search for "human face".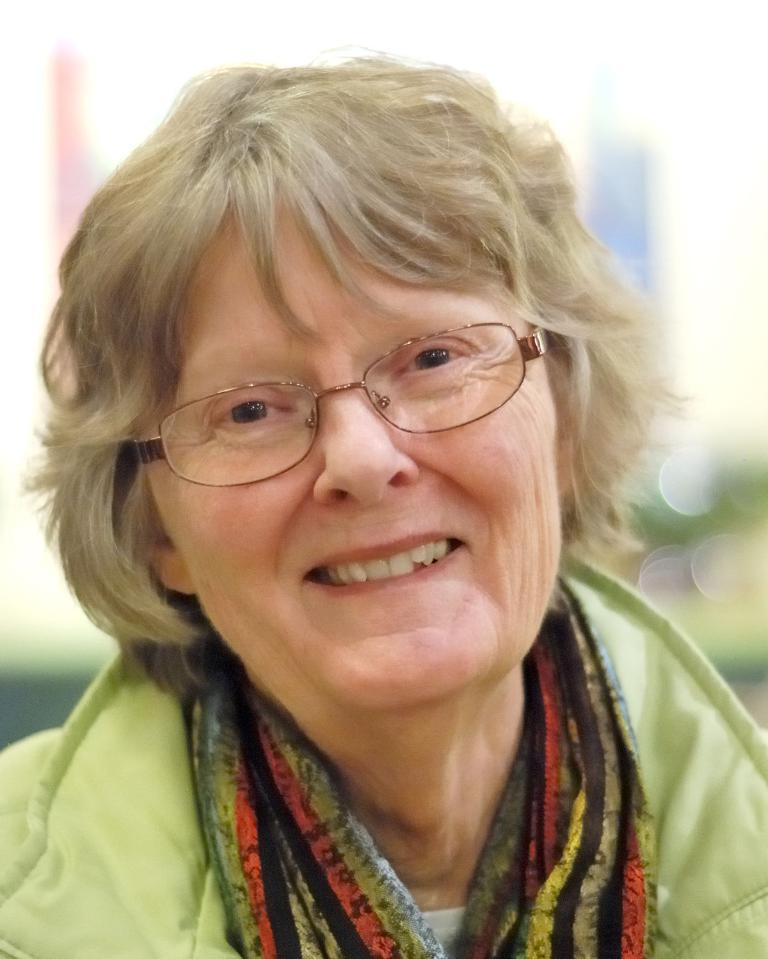
Found at BBox(145, 202, 563, 710).
